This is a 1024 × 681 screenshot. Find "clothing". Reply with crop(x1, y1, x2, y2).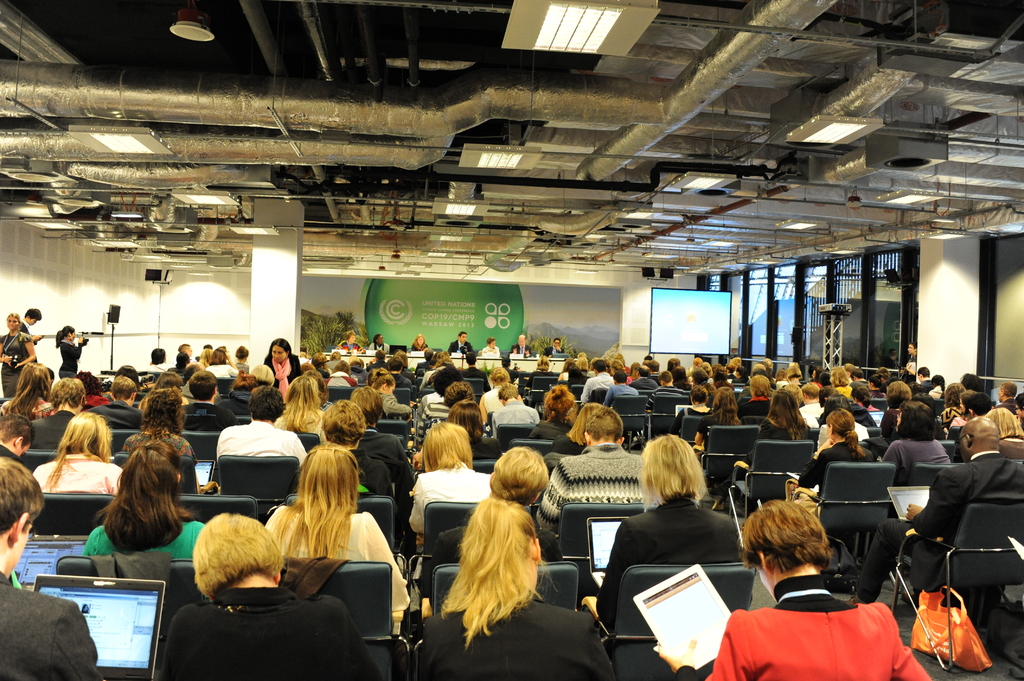
crop(686, 572, 941, 680).
